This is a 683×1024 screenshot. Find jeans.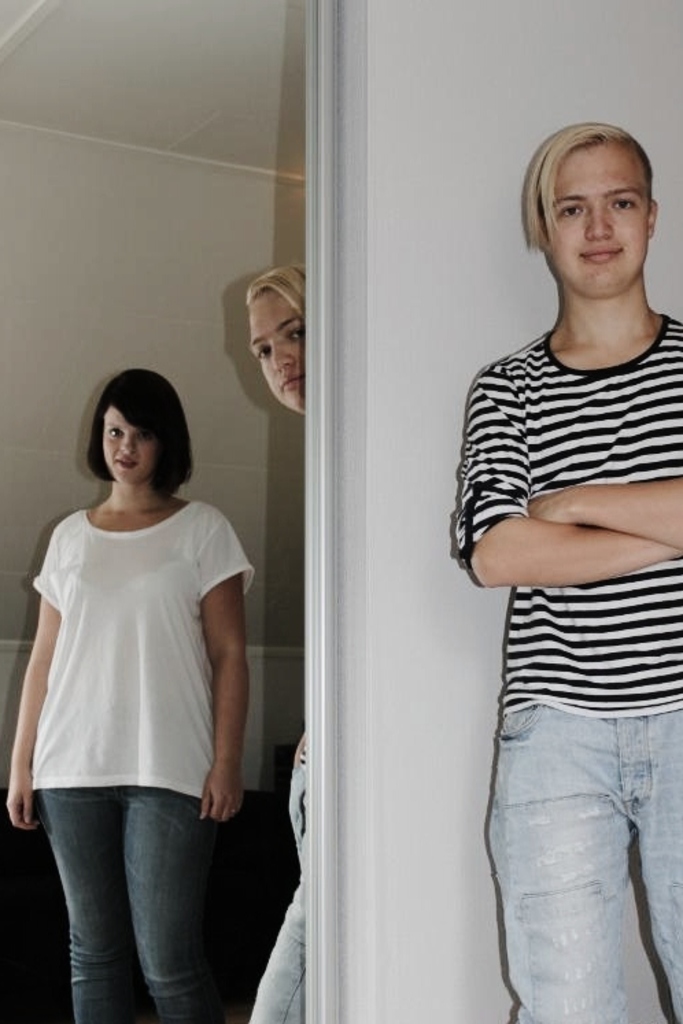
Bounding box: {"x1": 490, "y1": 706, "x2": 682, "y2": 1023}.
